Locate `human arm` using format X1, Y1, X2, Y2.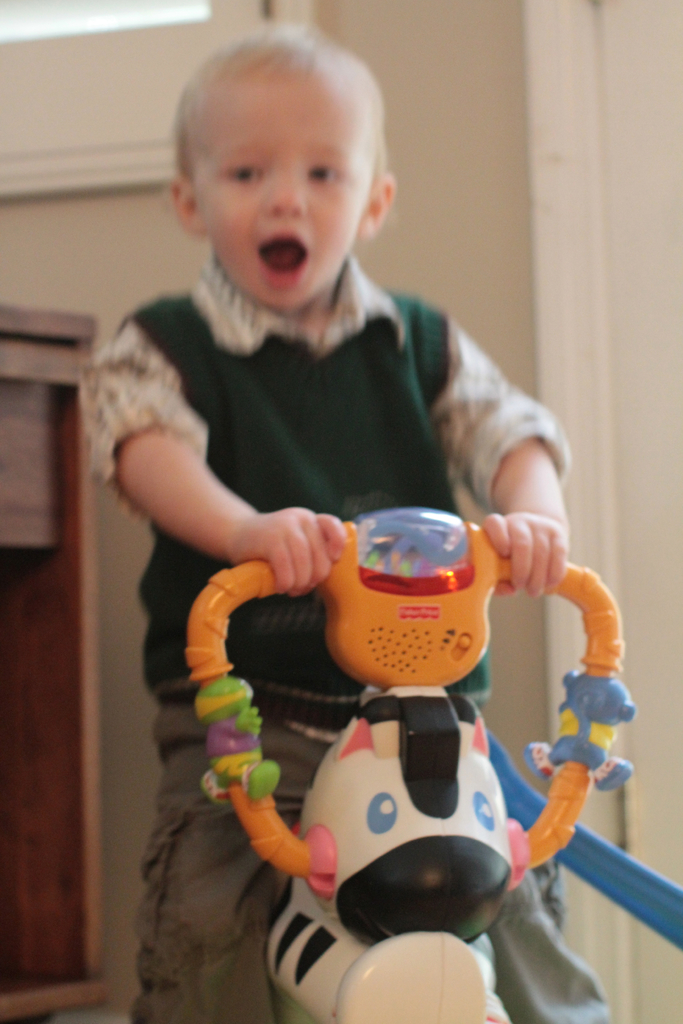
77, 304, 347, 604.
